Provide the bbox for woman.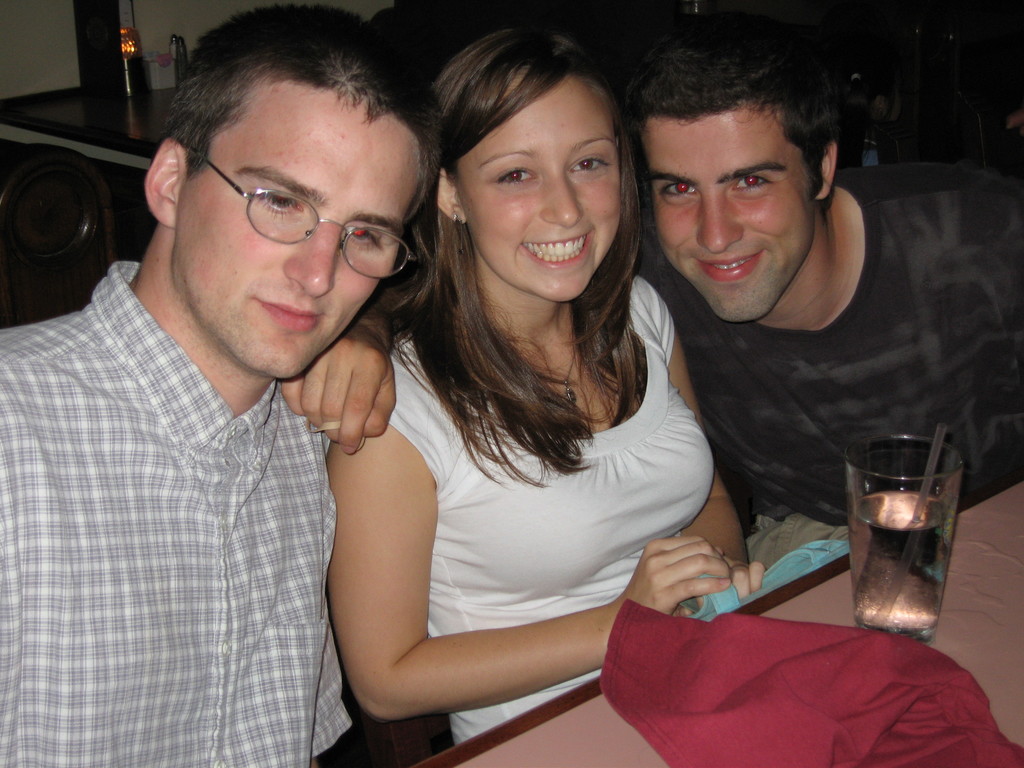
select_region(246, 32, 737, 764).
